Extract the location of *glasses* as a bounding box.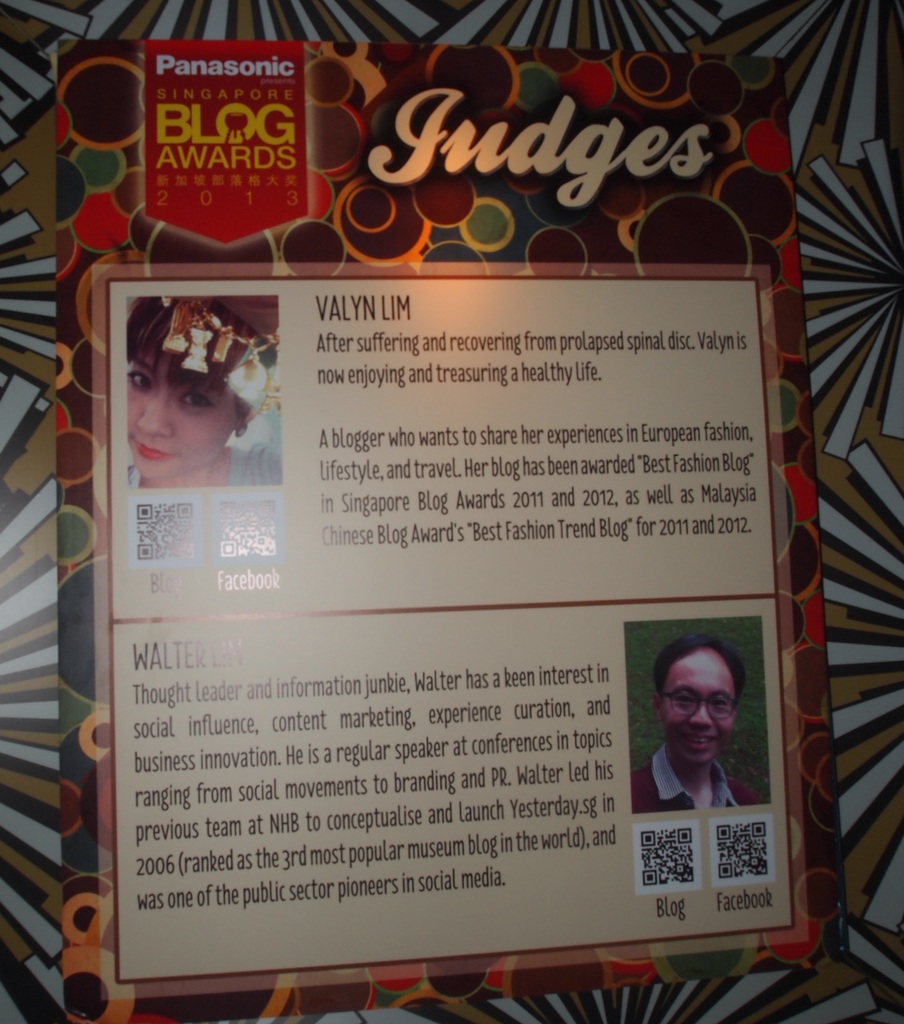
[665,685,741,718].
